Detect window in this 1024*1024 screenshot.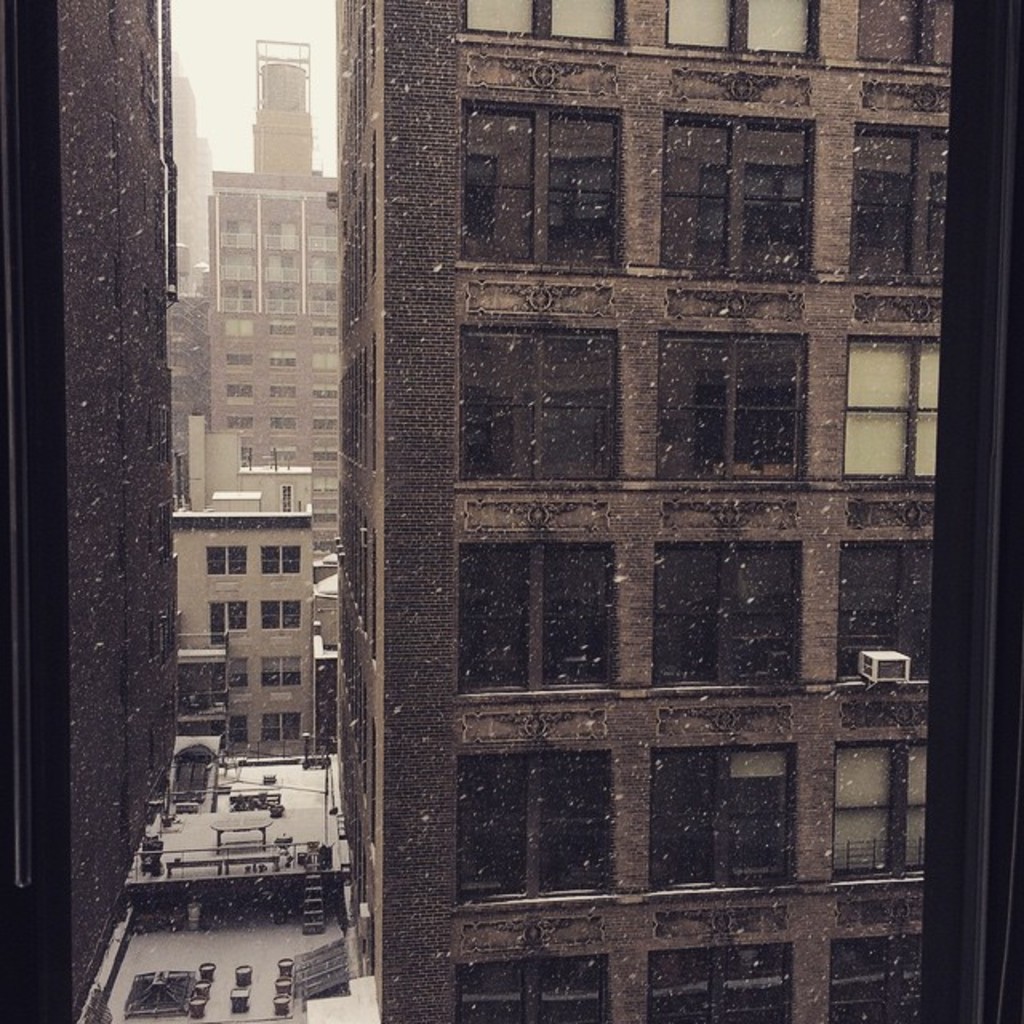
Detection: x1=266, y1=664, x2=302, y2=690.
